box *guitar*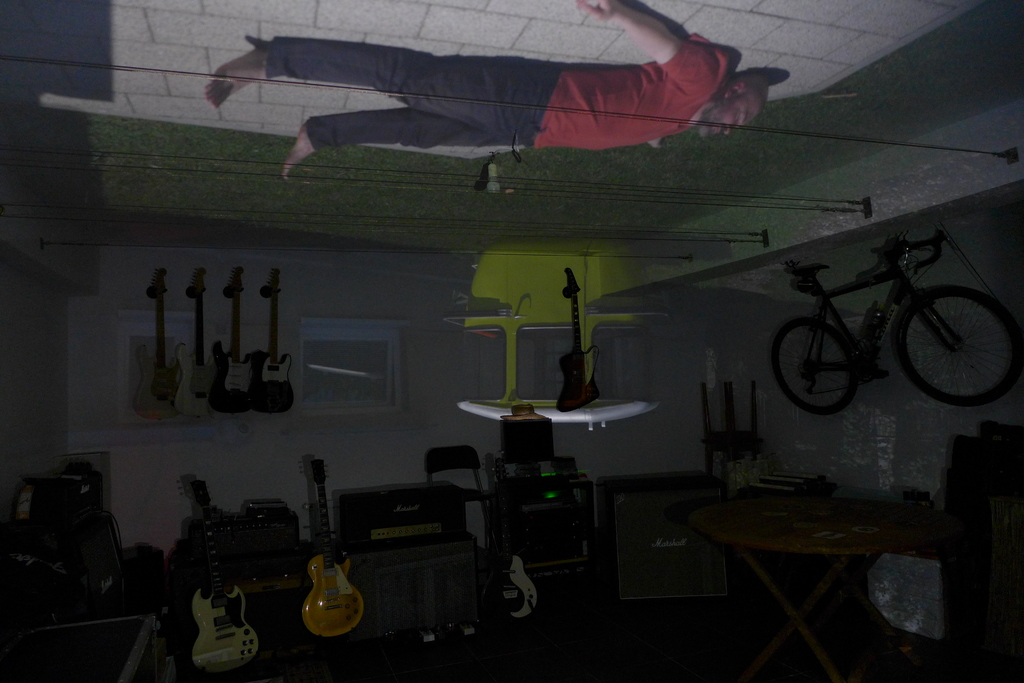
[x1=189, y1=479, x2=261, y2=674]
